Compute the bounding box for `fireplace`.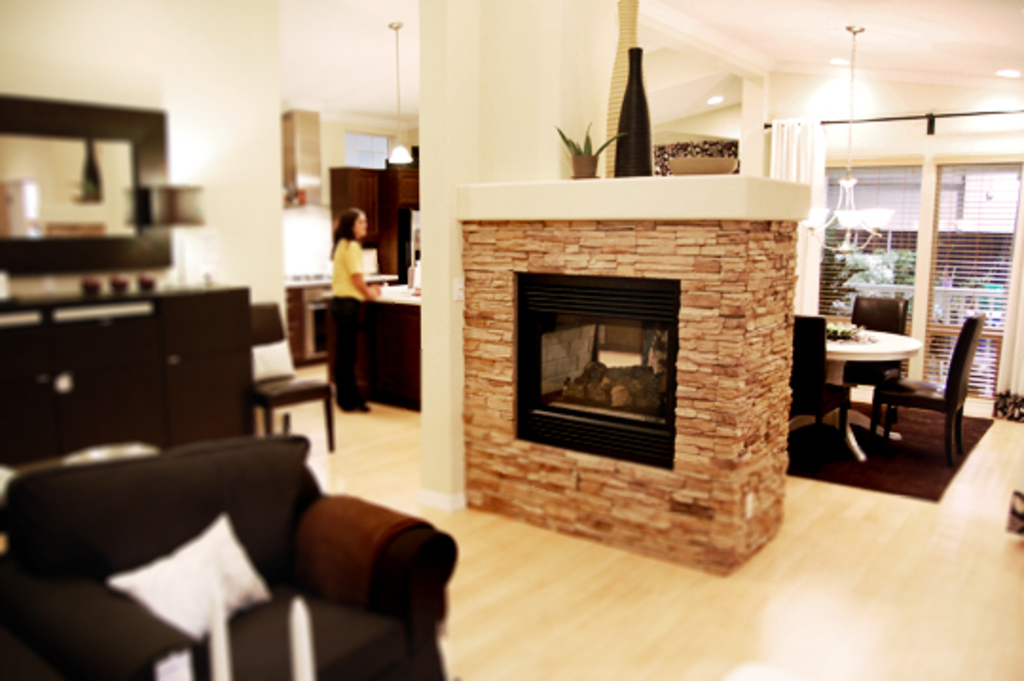
459 216 800 579.
